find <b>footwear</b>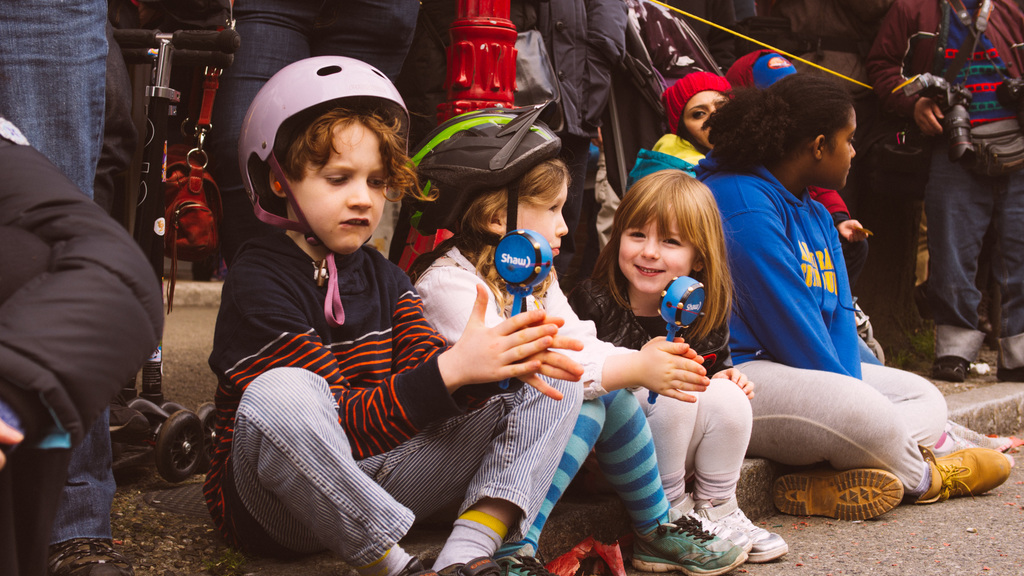
bbox(770, 465, 908, 519)
